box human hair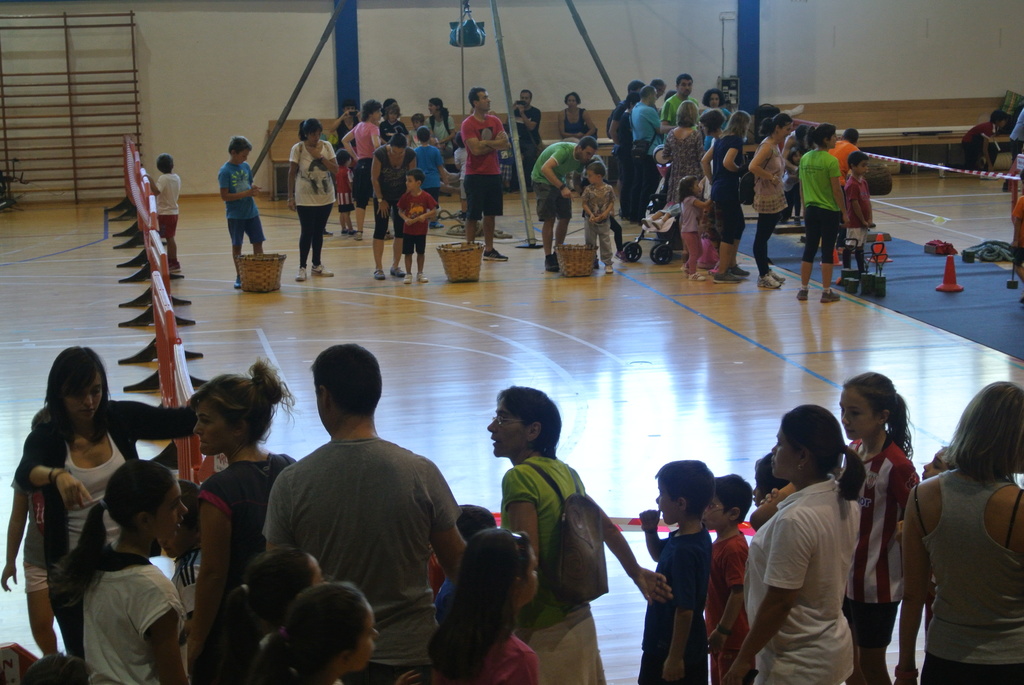
[941,382,1023,483]
